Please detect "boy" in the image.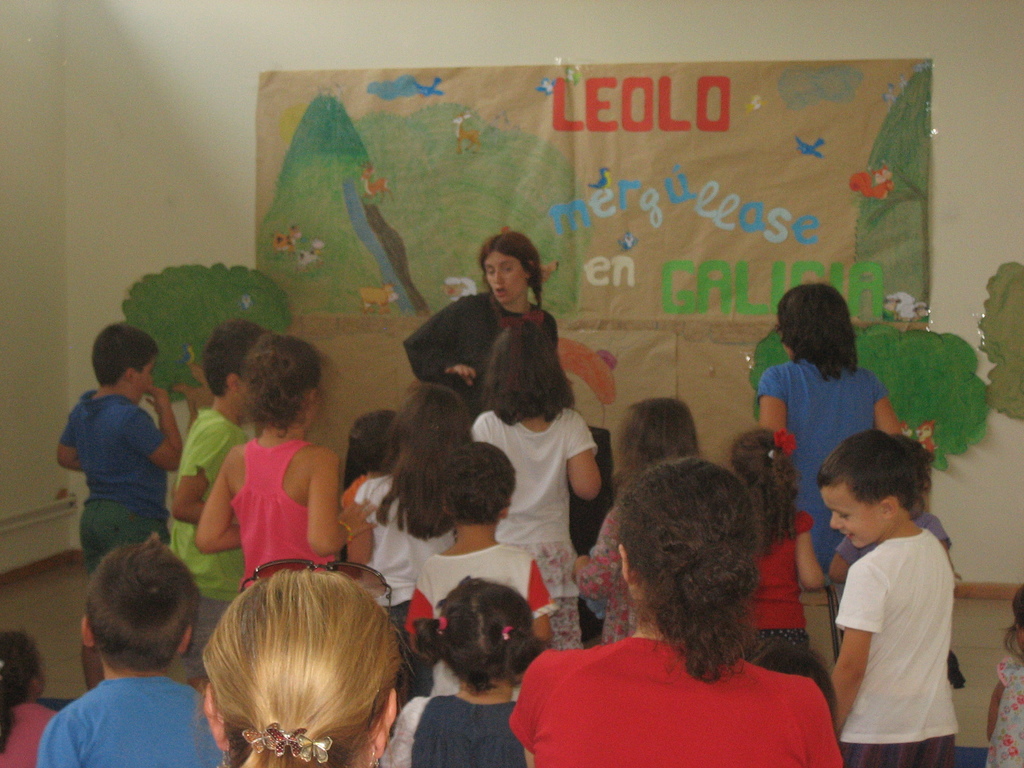
bbox(169, 318, 275, 692).
